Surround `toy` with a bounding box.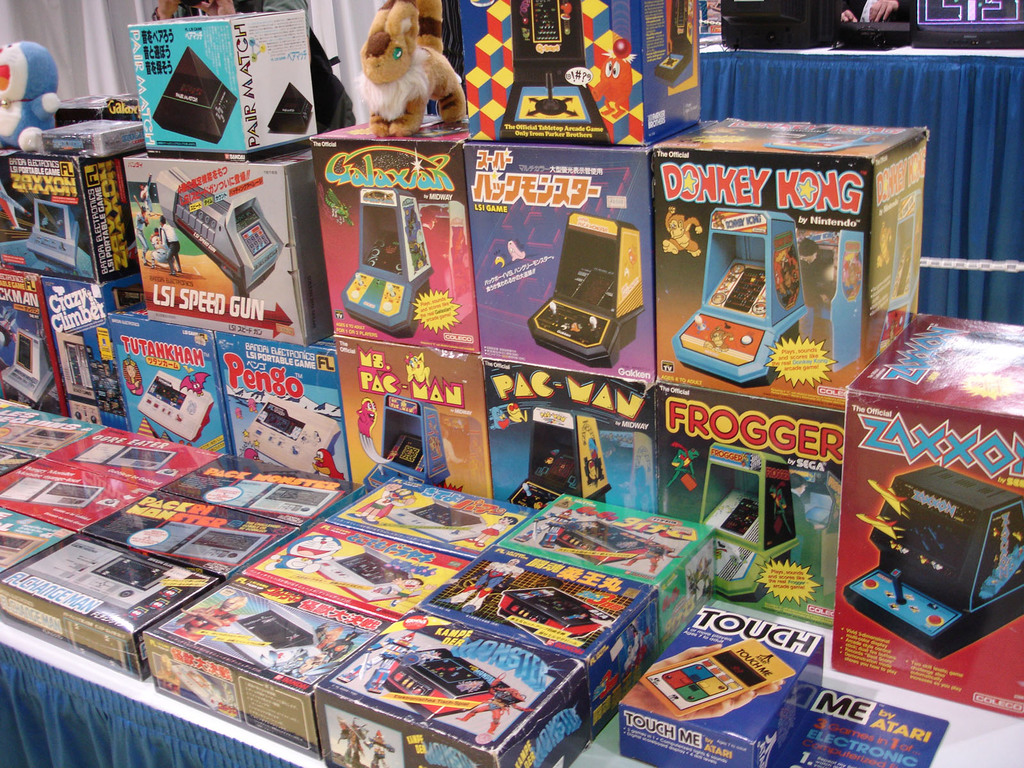
select_region(337, 628, 362, 661).
